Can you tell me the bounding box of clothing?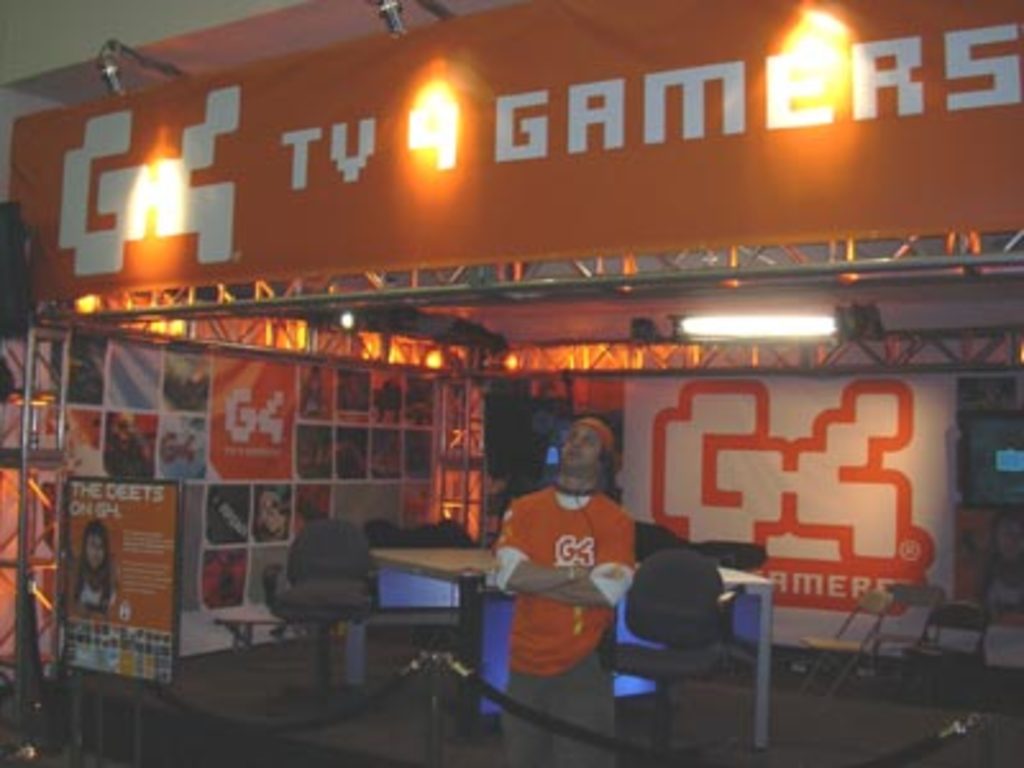
left=502, top=645, right=617, bottom=763.
